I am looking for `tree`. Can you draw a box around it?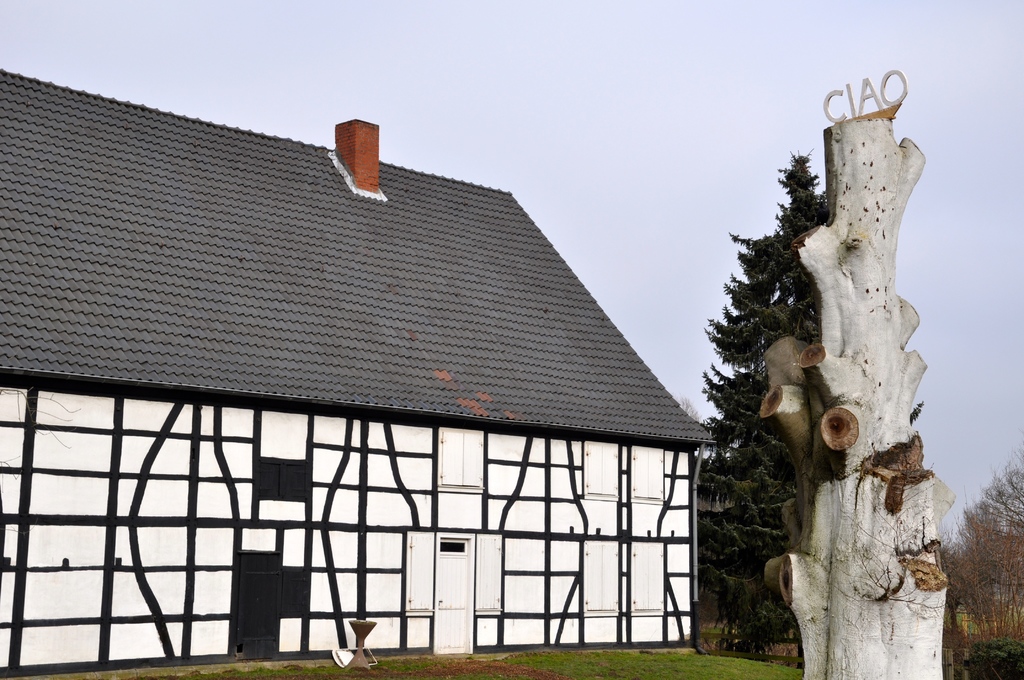
Sure, the bounding box is {"left": 938, "top": 538, "right": 980, "bottom": 641}.
